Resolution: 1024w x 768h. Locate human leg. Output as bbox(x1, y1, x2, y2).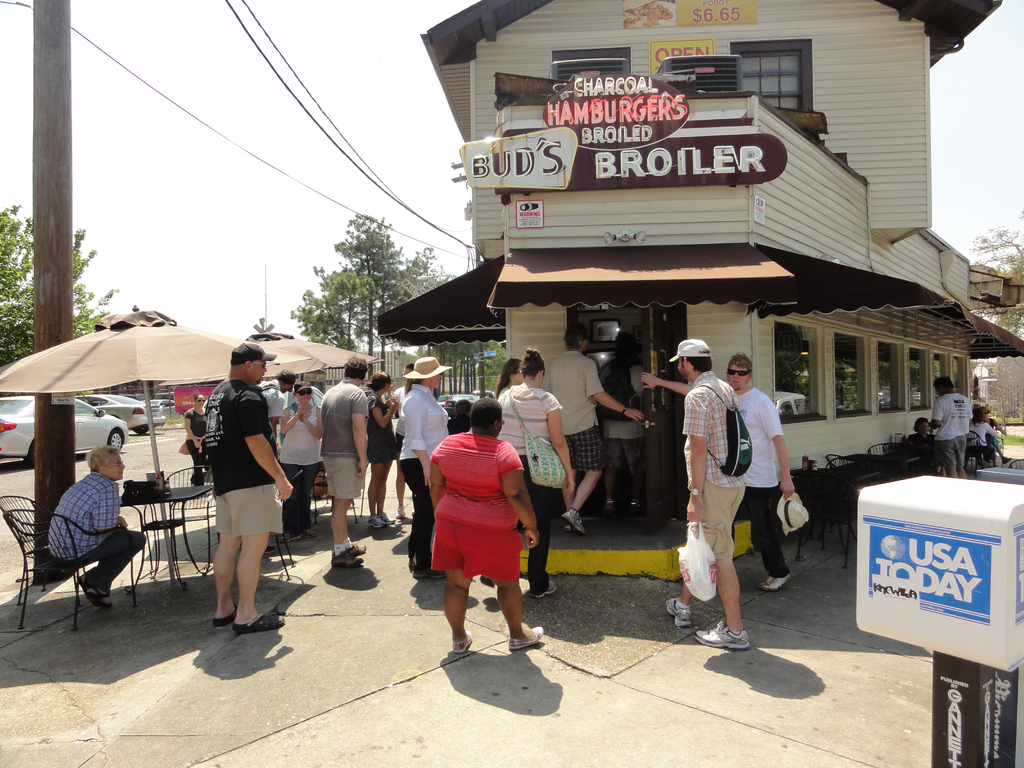
bbox(285, 461, 312, 542).
